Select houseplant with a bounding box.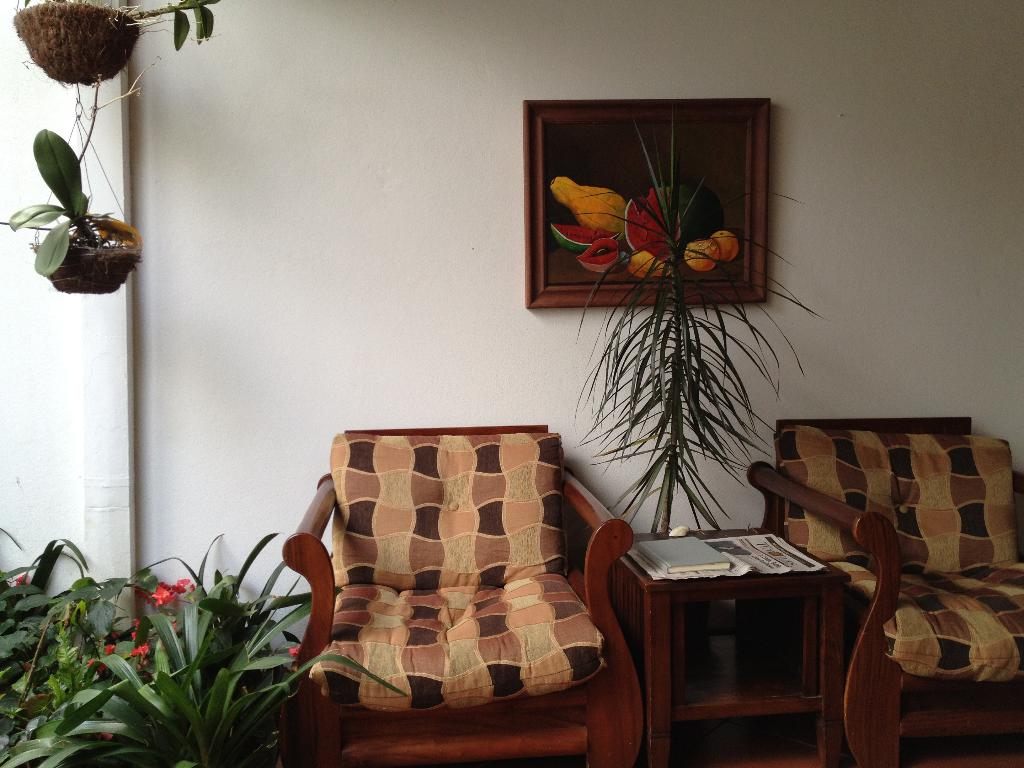
detection(520, 133, 831, 540).
